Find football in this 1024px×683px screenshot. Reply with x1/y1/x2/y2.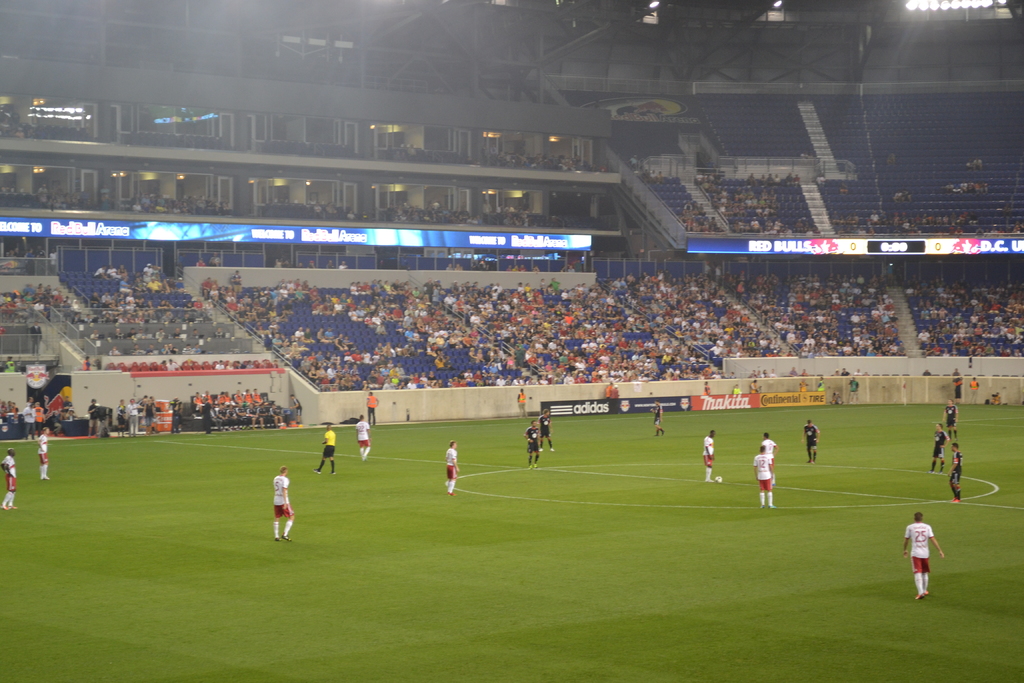
716/475/721/481.
